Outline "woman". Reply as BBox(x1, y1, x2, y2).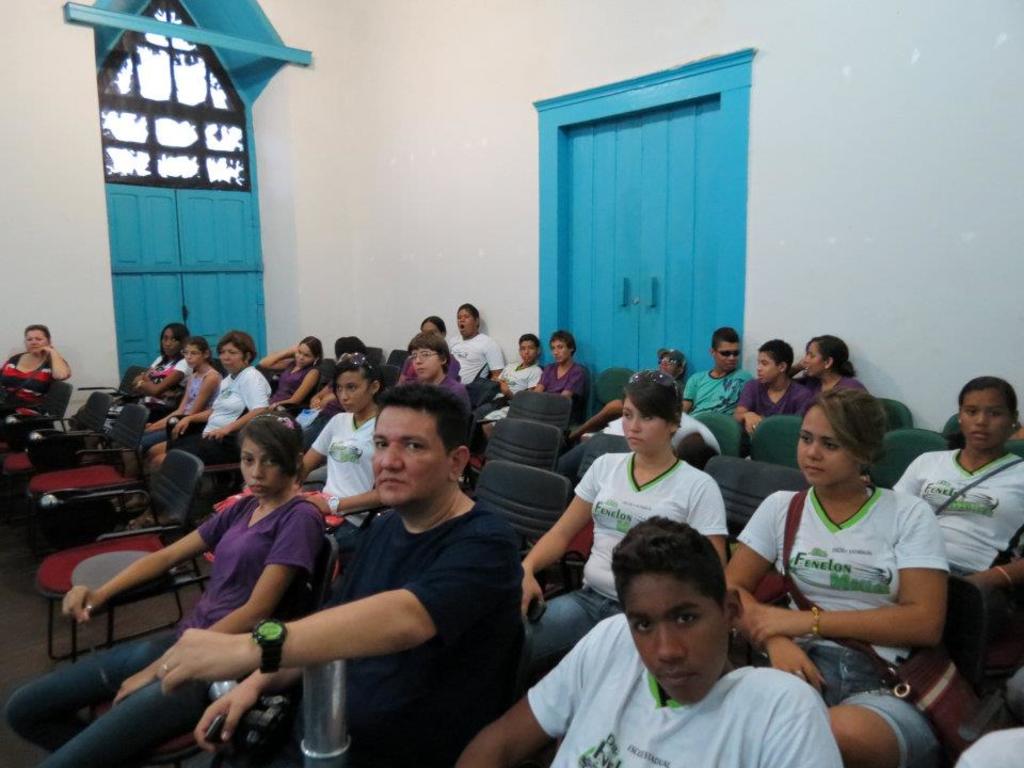
BBox(0, 319, 74, 438).
